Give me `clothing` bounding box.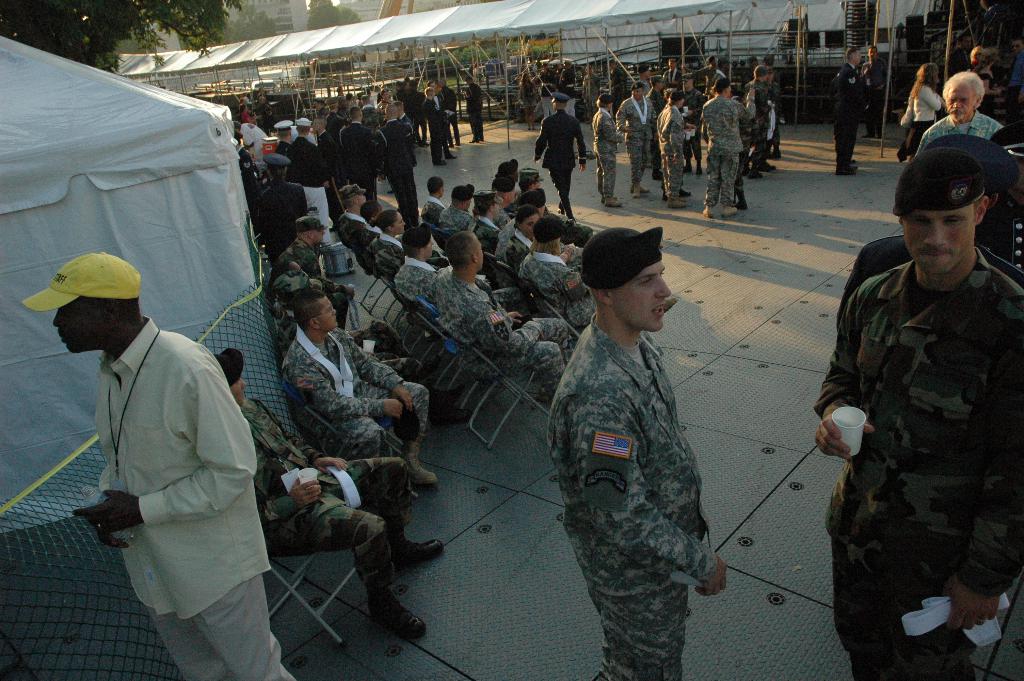
bbox(915, 113, 1001, 161).
